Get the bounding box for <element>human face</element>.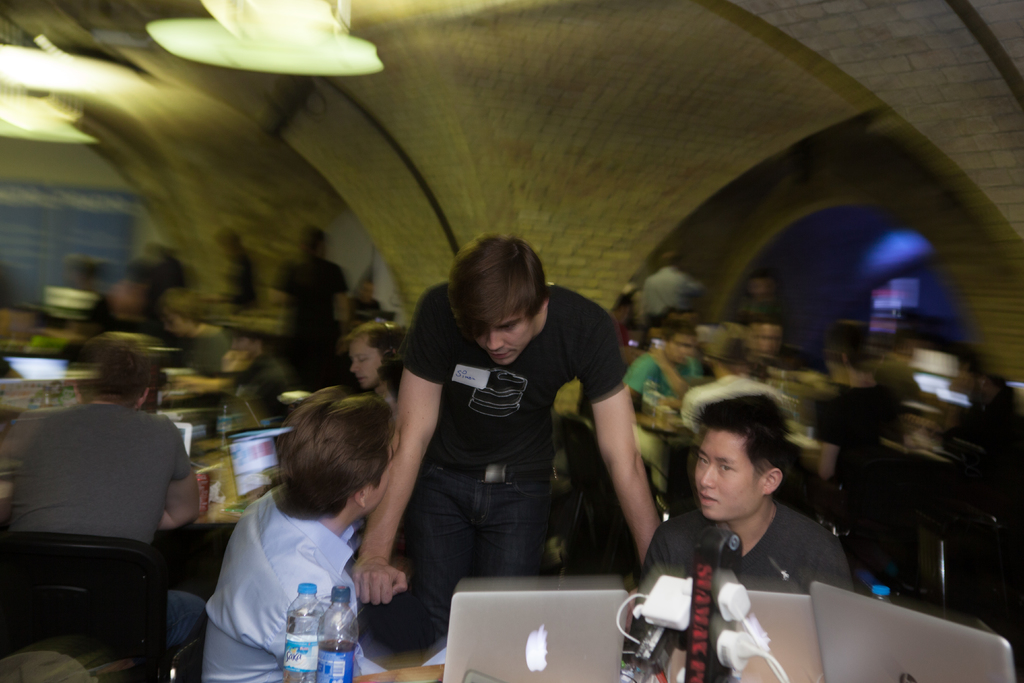
x1=471, y1=311, x2=533, y2=367.
